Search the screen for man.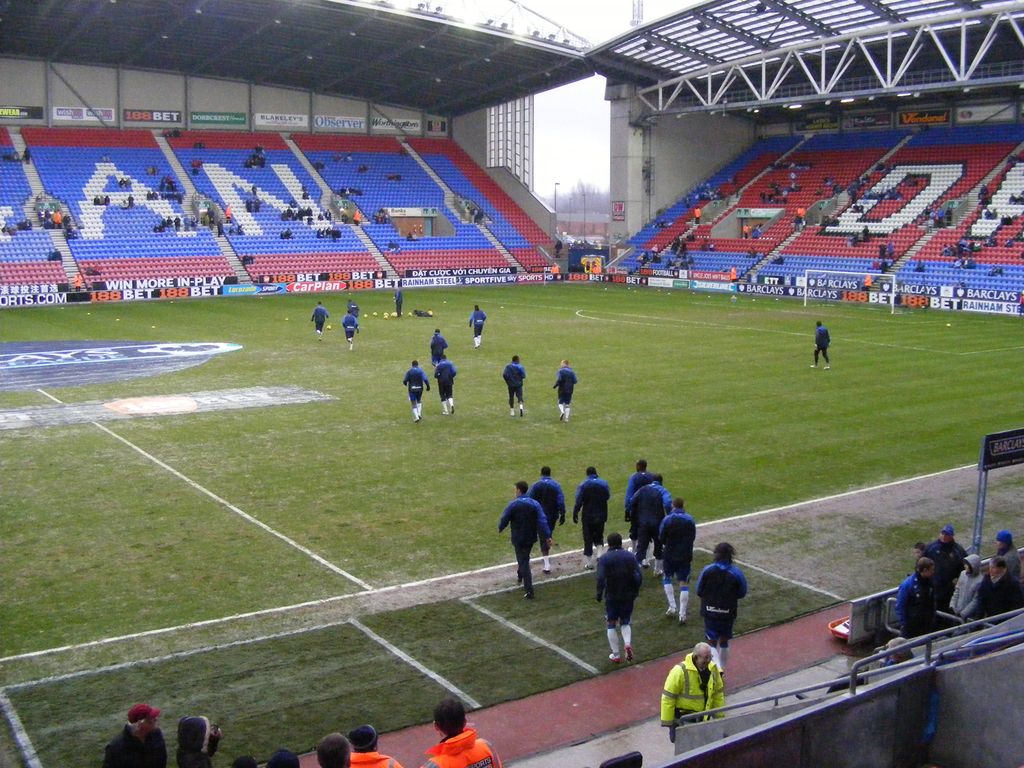
Found at box(573, 466, 611, 571).
